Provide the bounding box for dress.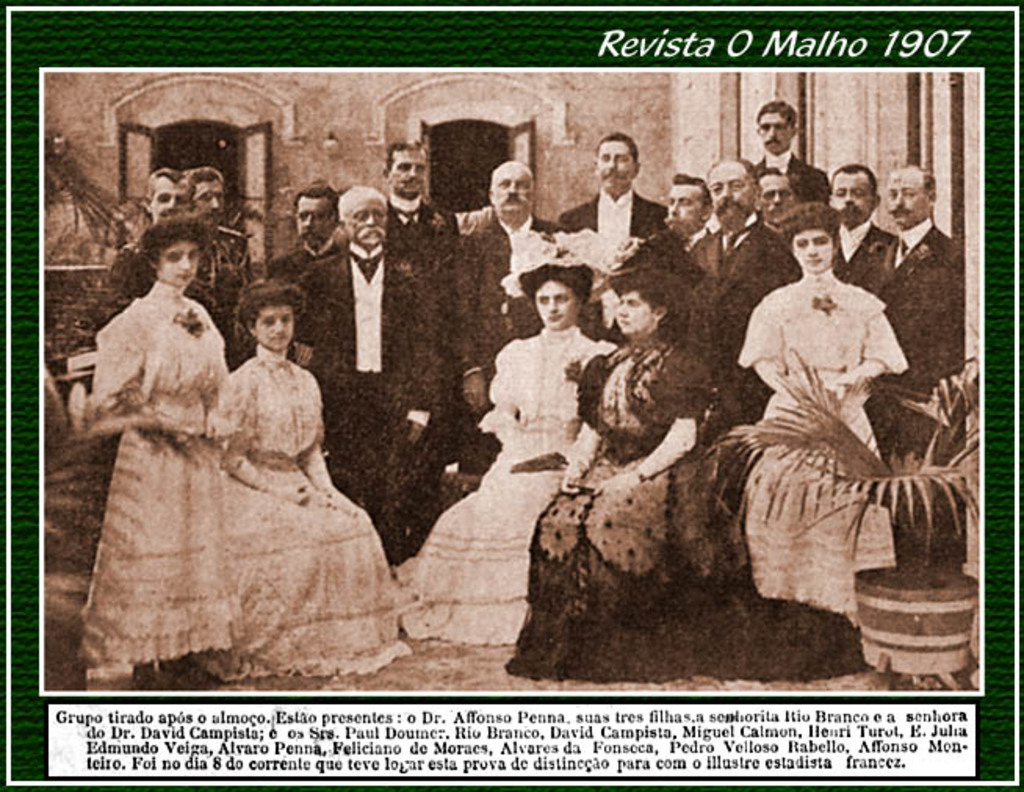
[219, 344, 406, 676].
